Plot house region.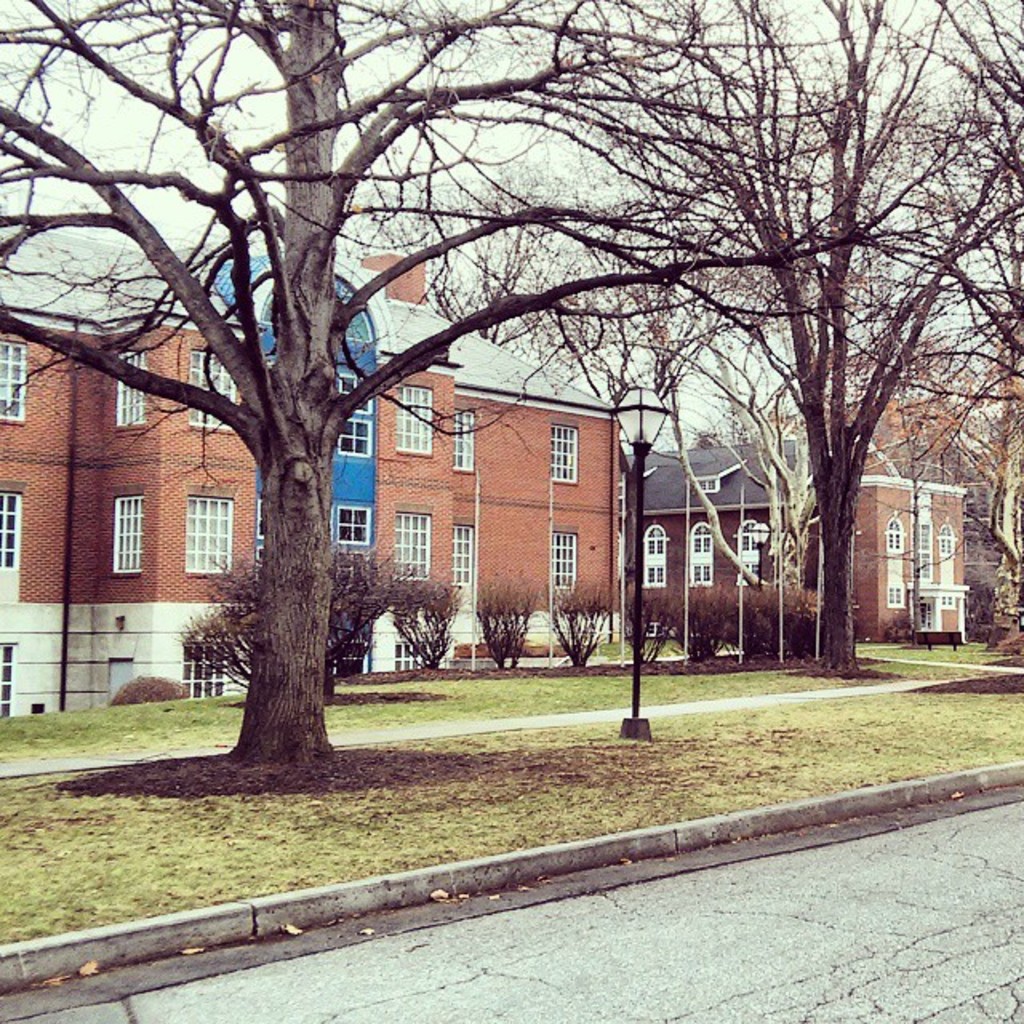
Plotted at crop(98, 293, 614, 674).
